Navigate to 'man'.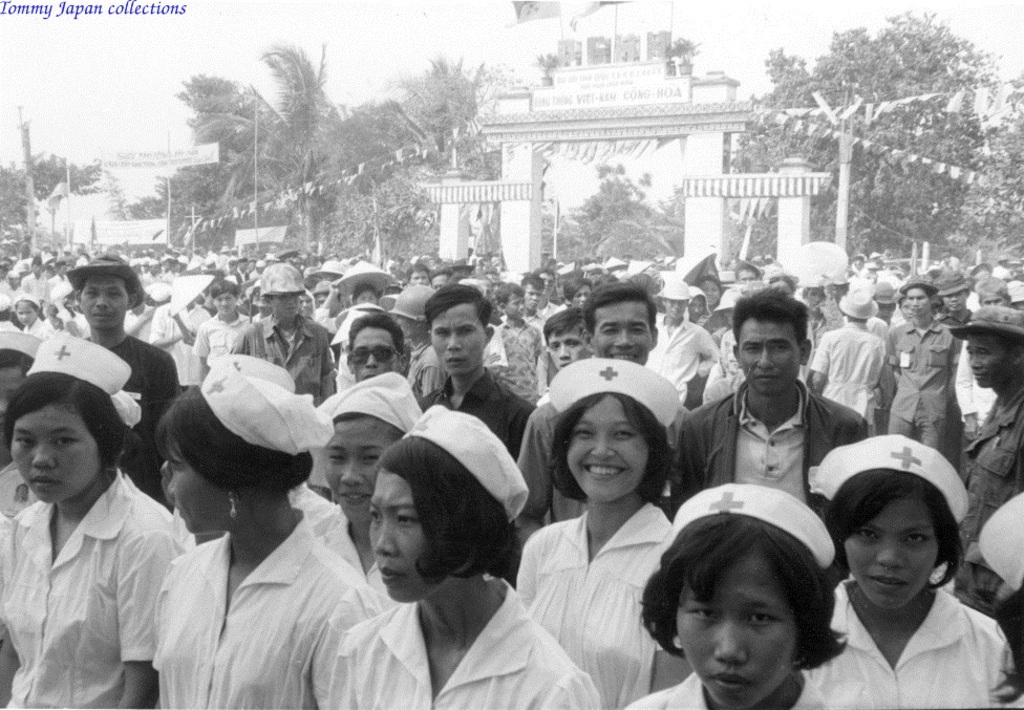
Navigation target: (left=193, top=281, right=257, bottom=382).
